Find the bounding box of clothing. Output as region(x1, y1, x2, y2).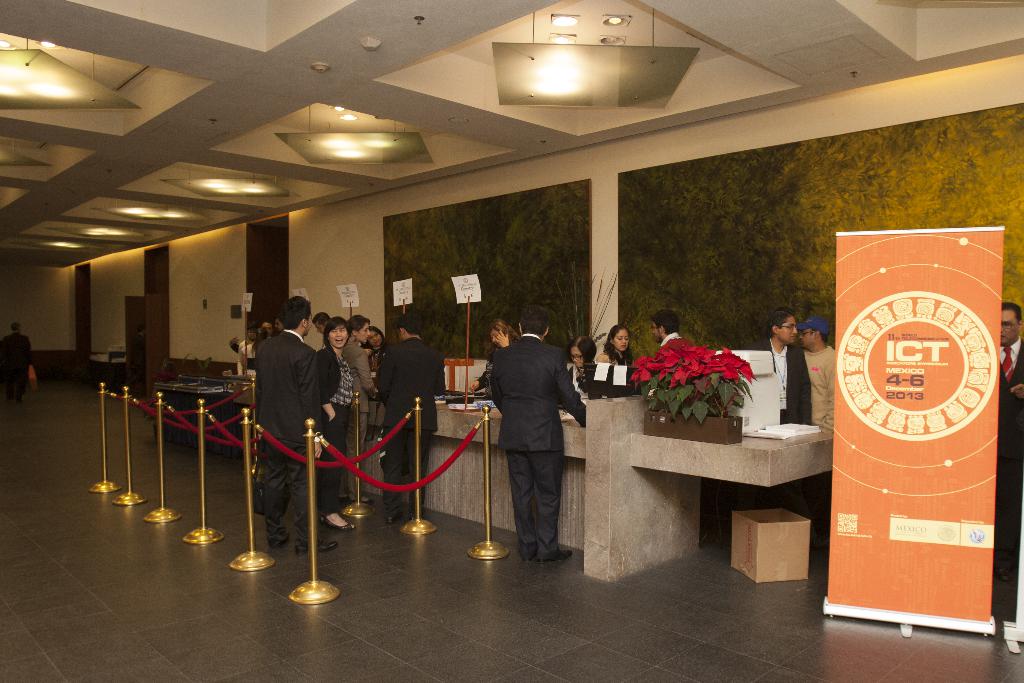
region(803, 342, 838, 434).
